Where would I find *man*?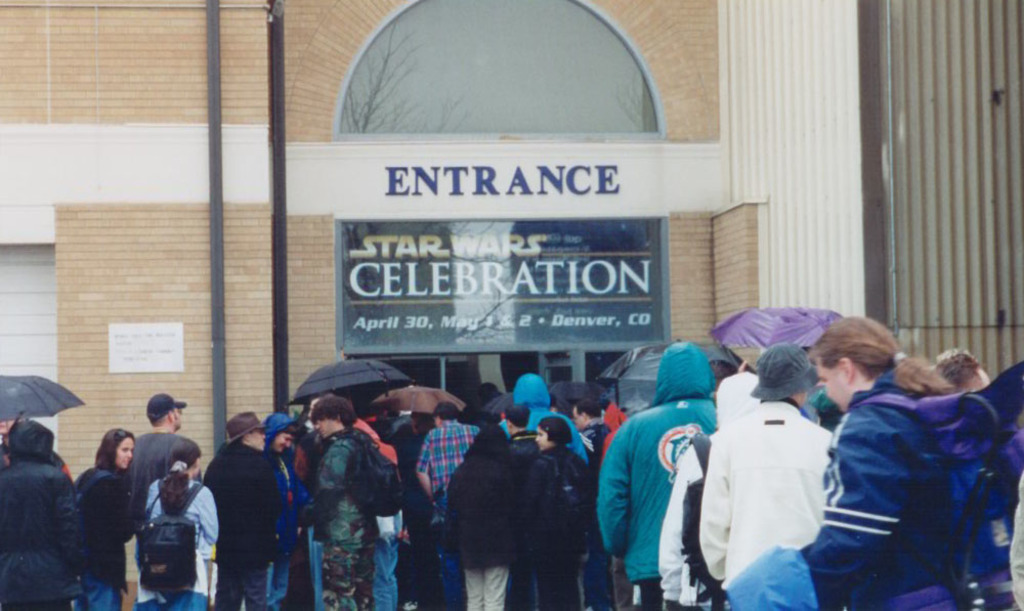
At bbox=[296, 389, 383, 610].
